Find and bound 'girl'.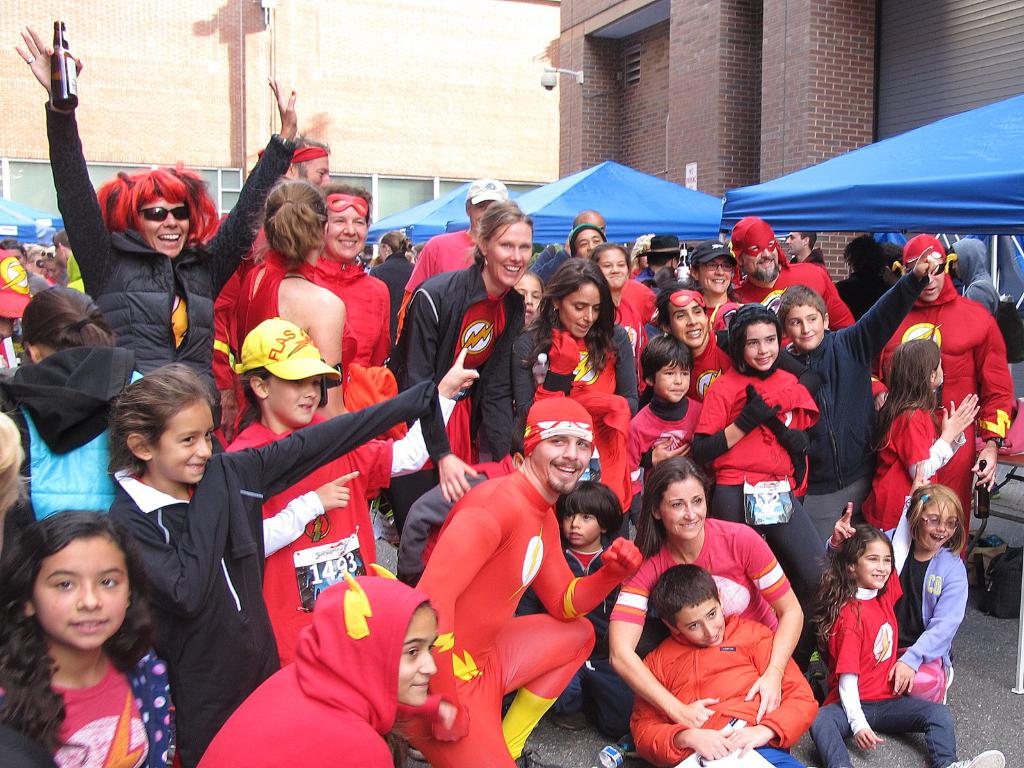
Bound: rect(0, 276, 140, 503).
